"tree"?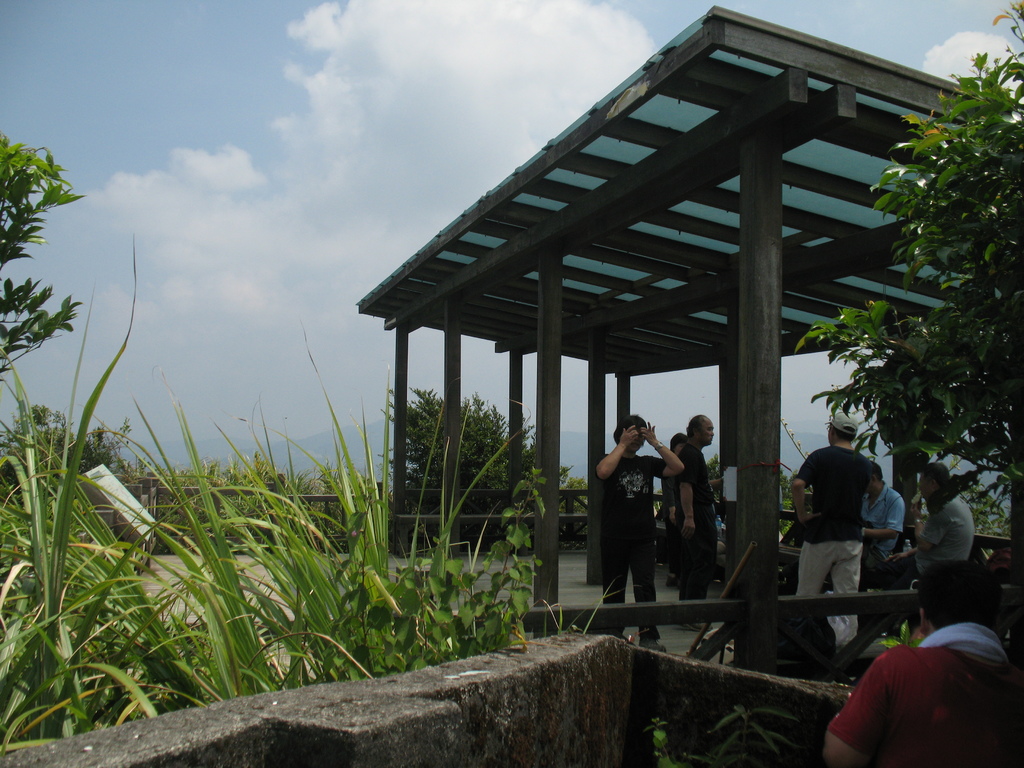
829:17:1021:552
